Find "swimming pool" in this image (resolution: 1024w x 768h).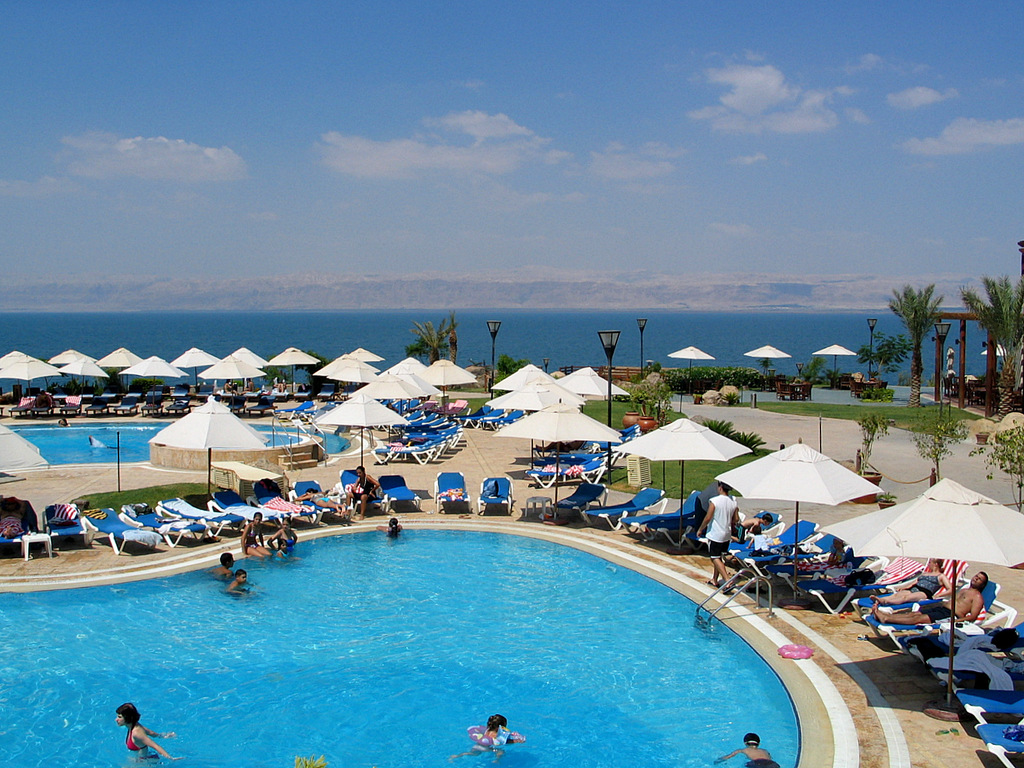
detection(5, 417, 383, 465).
